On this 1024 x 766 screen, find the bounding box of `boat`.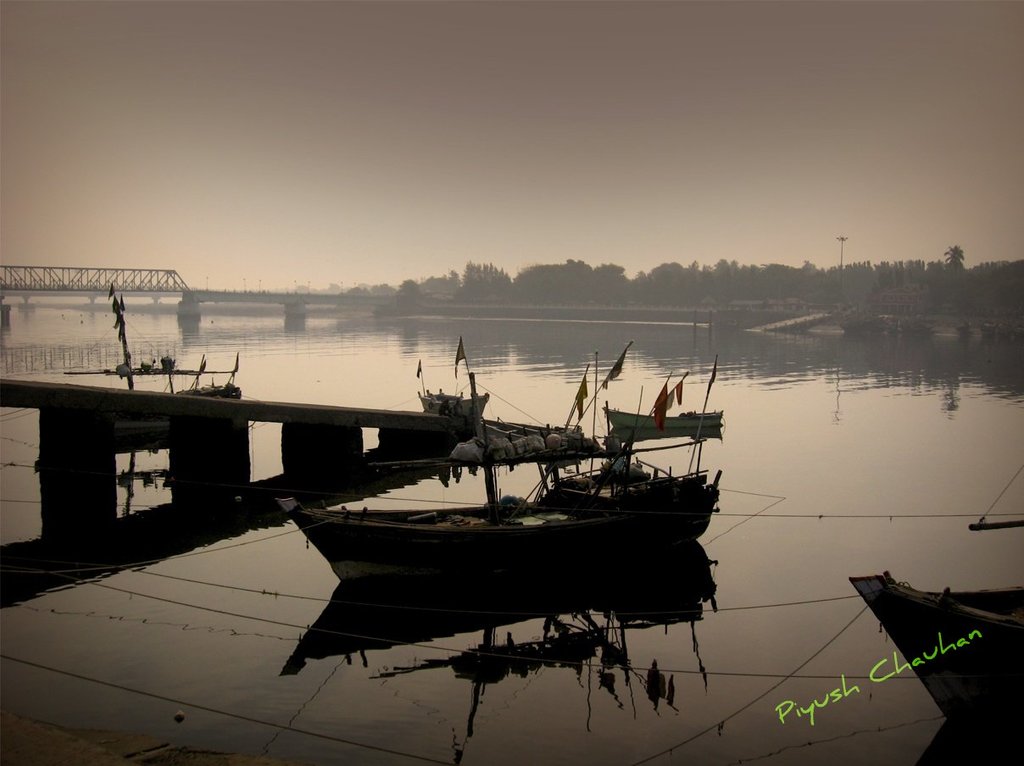
Bounding box: Rect(414, 357, 498, 425).
